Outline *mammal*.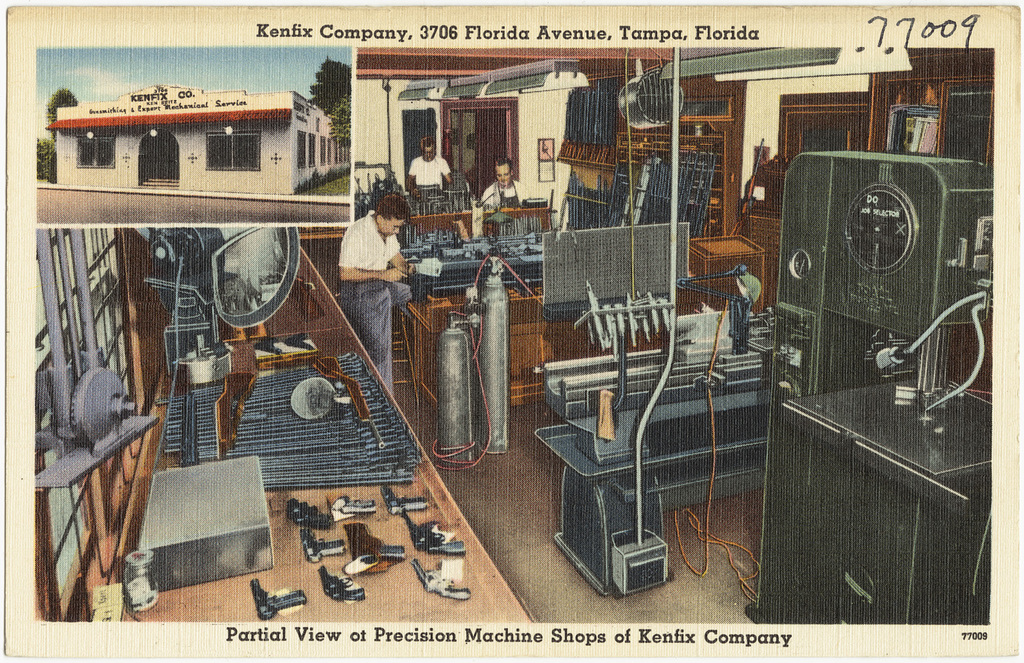
Outline: (408, 139, 454, 187).
